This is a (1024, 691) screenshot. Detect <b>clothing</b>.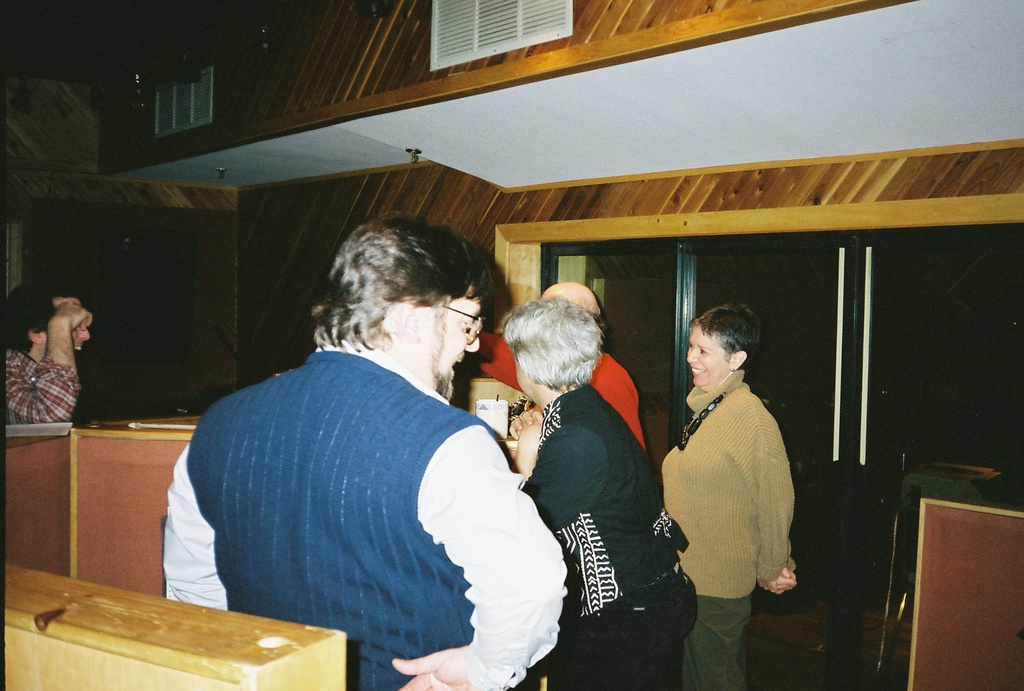
region(660, 369, 795, 690).
